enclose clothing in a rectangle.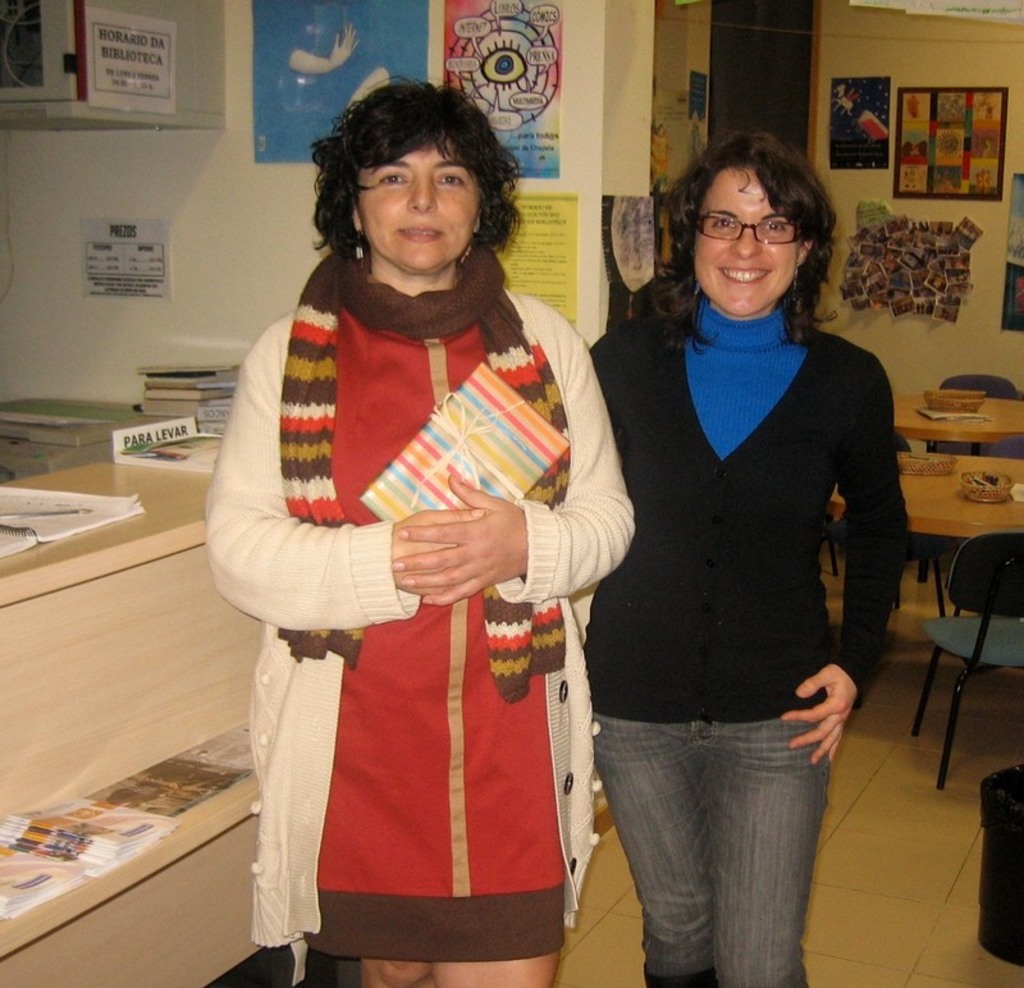
select_region(589, 312, 904, 728).
